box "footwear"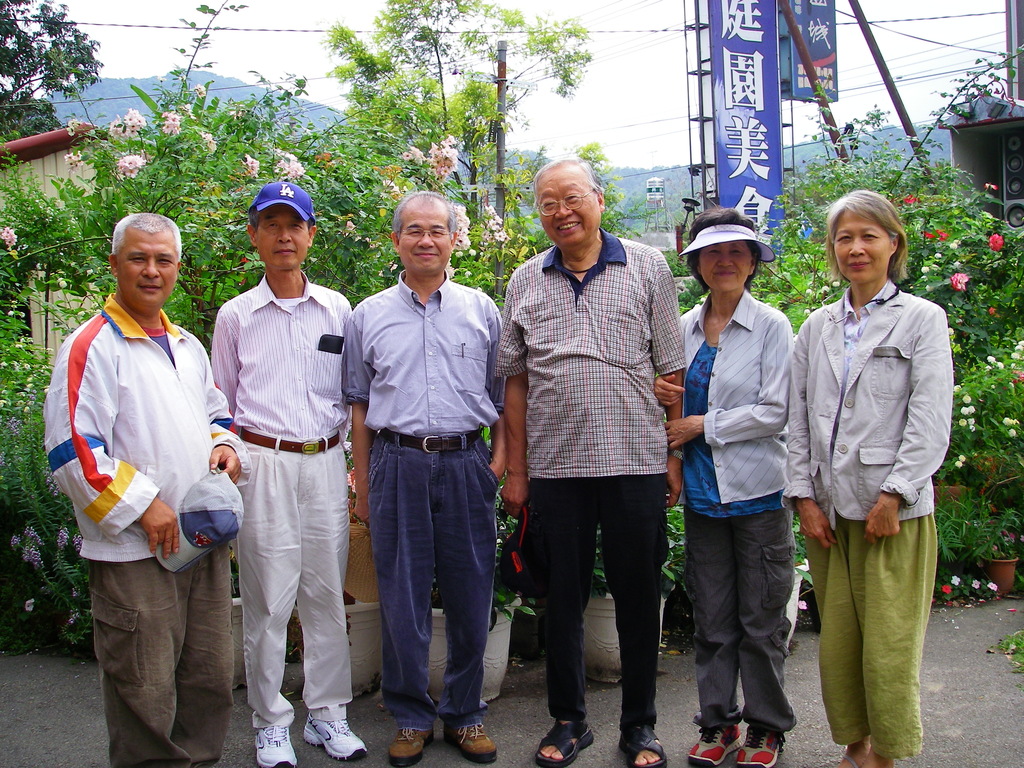
select_region(828, 758, 864, 767)
